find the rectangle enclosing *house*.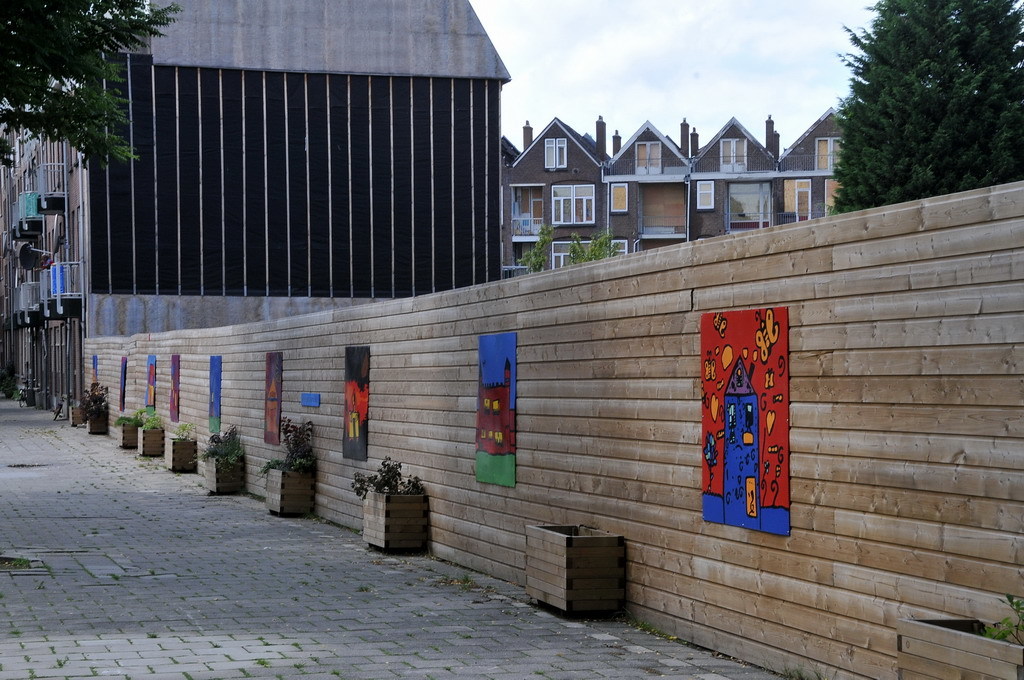
<bbox>776, 99, 835, 238</bbox>.
